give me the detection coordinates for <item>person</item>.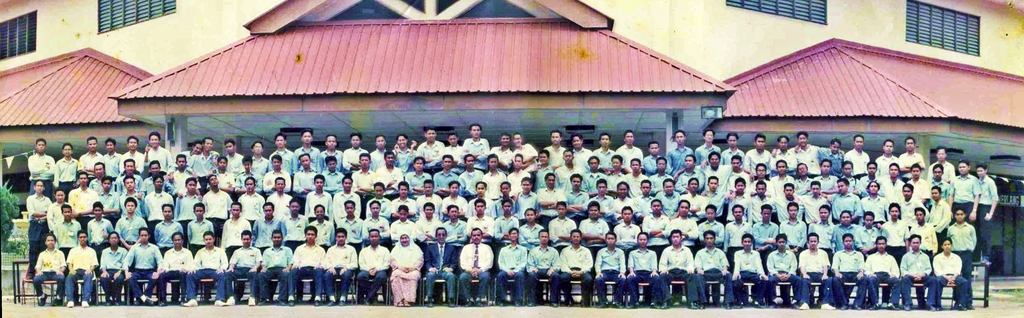
locate(390, 205, 417, 249).
